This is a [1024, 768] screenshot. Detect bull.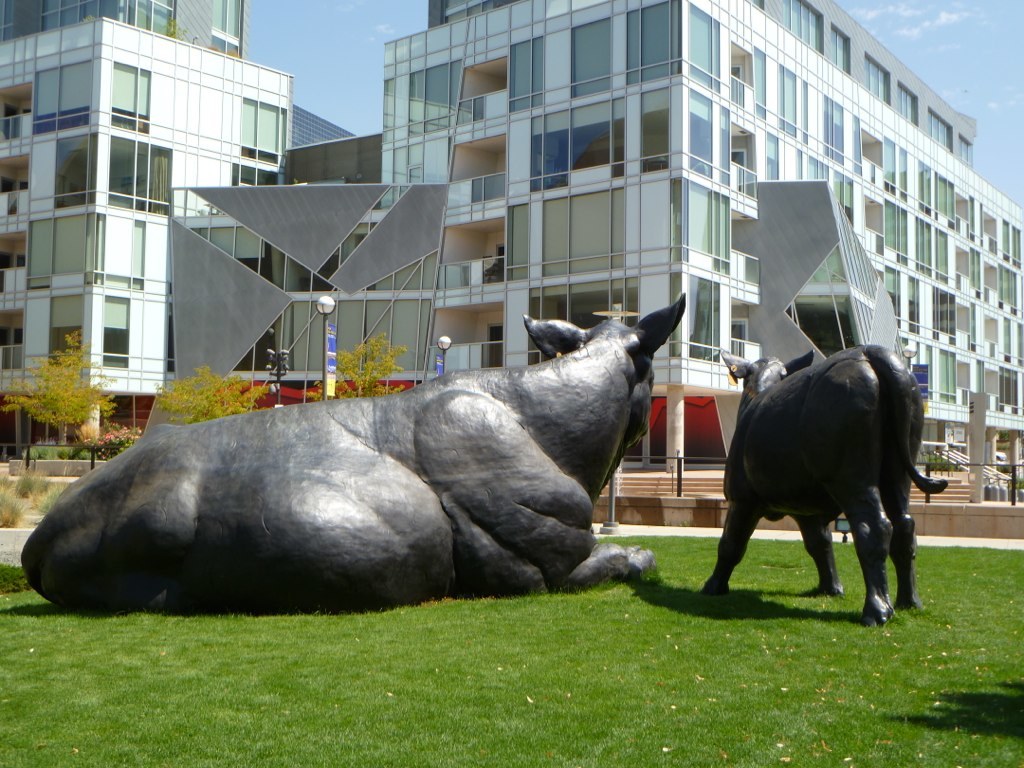
{"x1": 12, "y1": 283, "x2": 683, "y2": 612}.
